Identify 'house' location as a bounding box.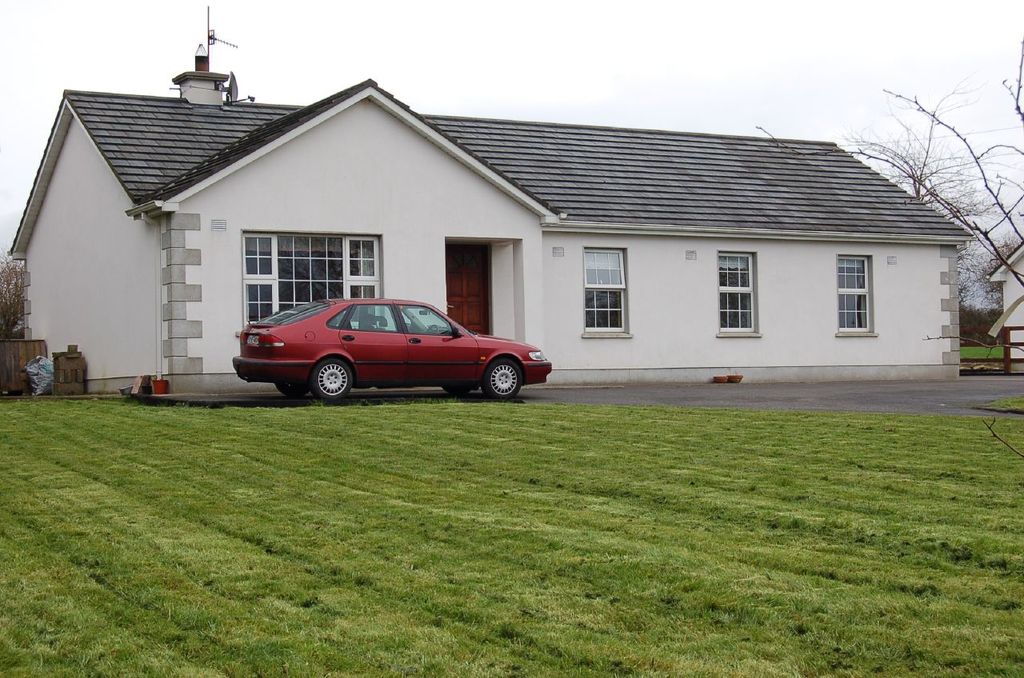
14, 11, 976, 389.
